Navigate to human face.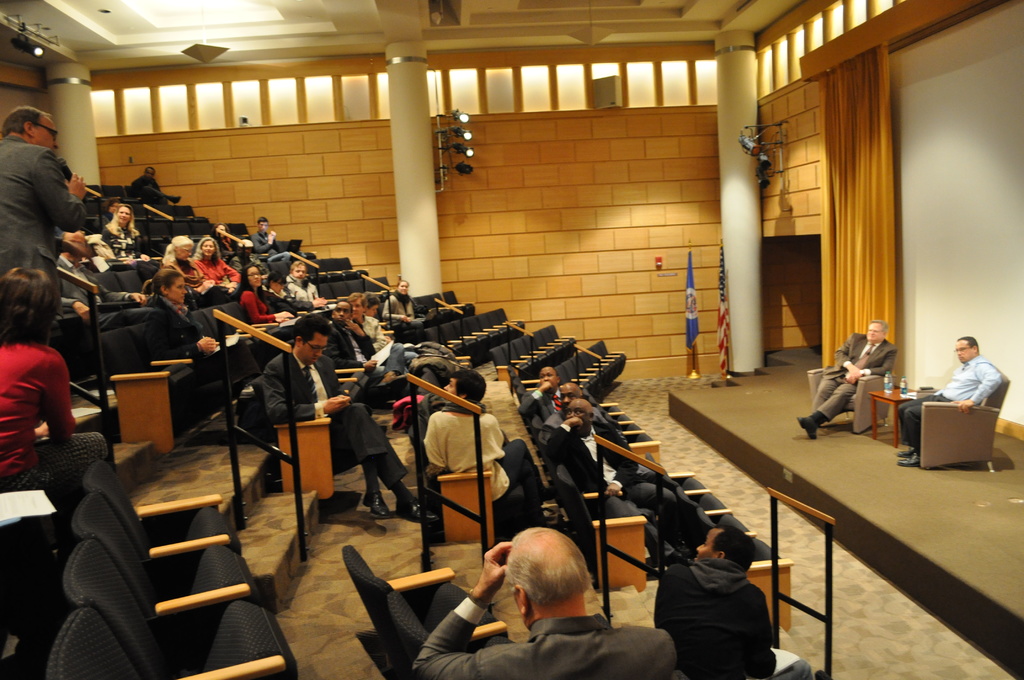
Navigation target: select_region(301, 337, 333, 364).
